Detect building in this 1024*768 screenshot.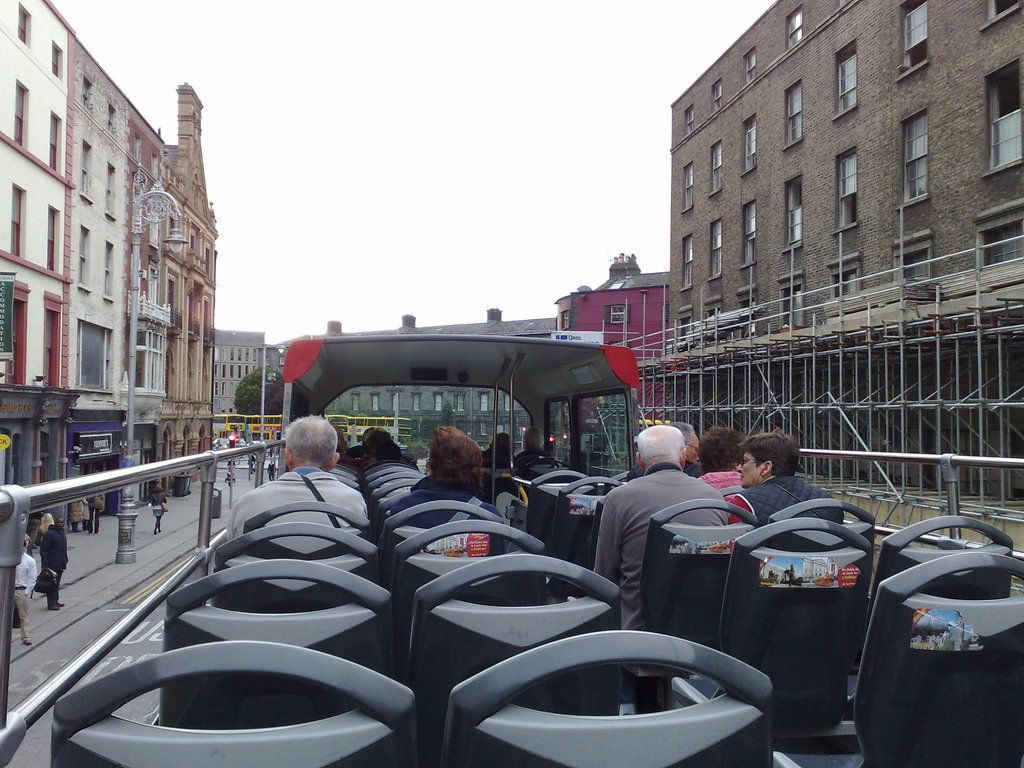
Detection: select_region(0, 1, 77, 525).
